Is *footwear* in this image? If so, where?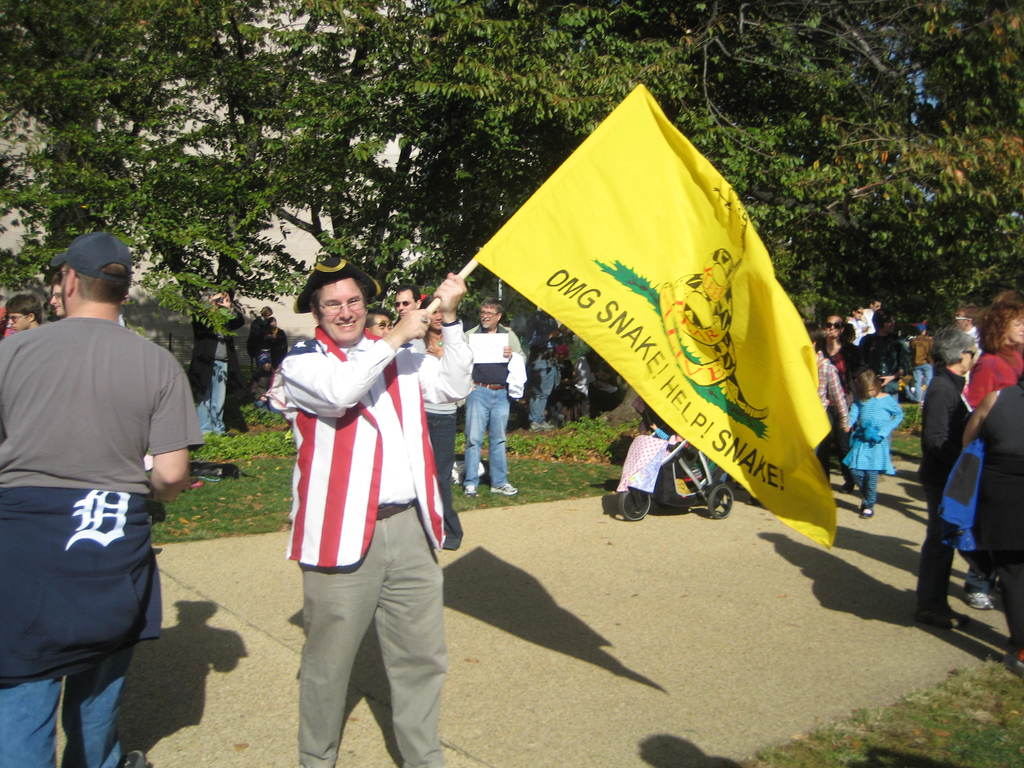
Yes, at {"x1": 911, "y1": 604, "x2": 968, "y2": 622}.
